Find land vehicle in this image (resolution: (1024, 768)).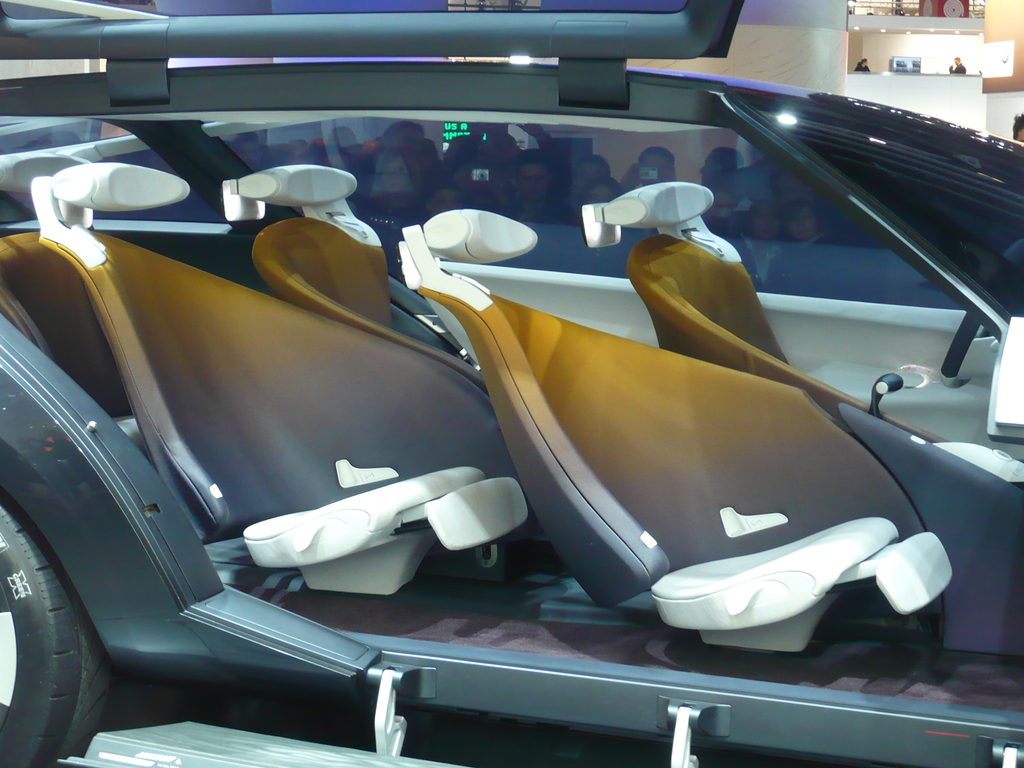
bbox(0, 0, 1023, 767).
